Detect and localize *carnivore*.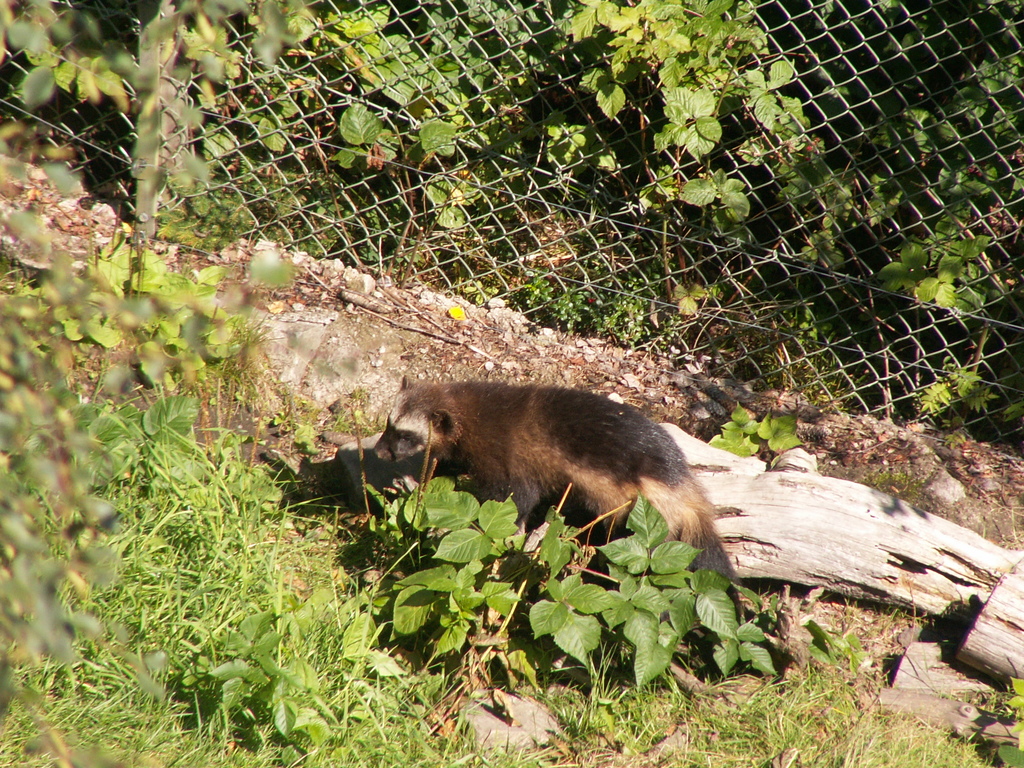
Localized at rect(383, 374, 710, 575).
